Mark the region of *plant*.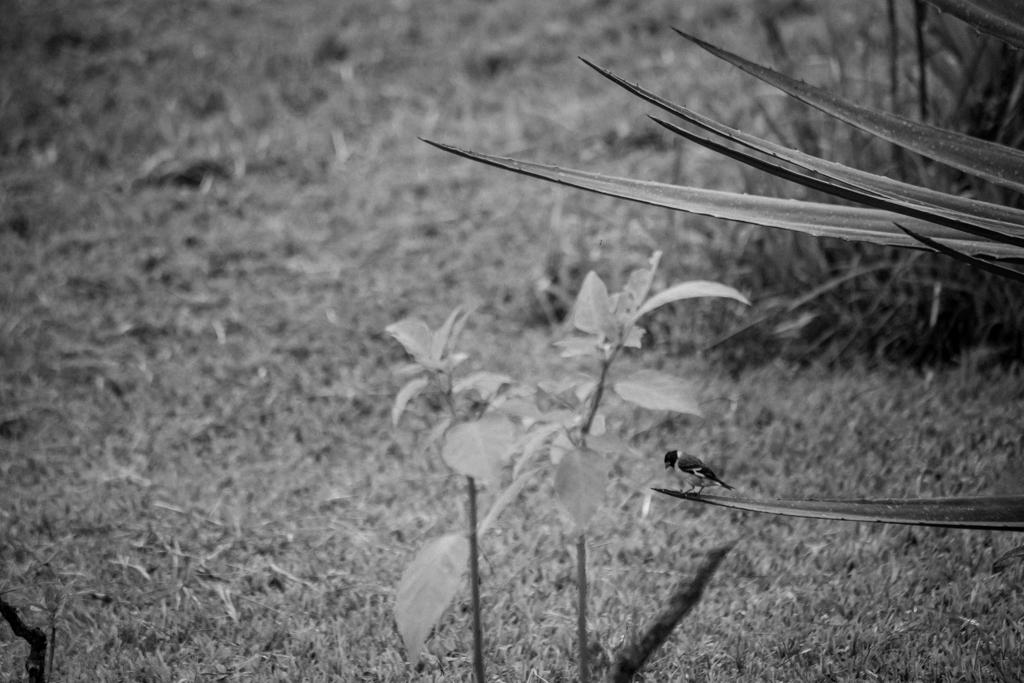
Region: Rect(415, 0, 1023, 529).
